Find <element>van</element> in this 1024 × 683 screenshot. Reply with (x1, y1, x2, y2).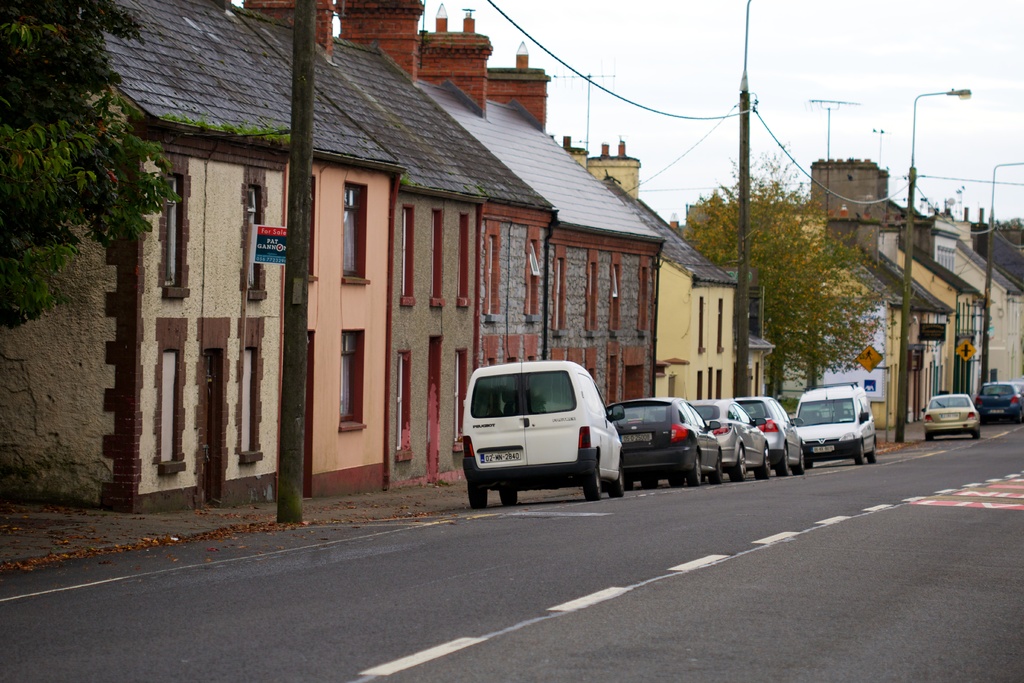
(792, 378, 880, 465).
